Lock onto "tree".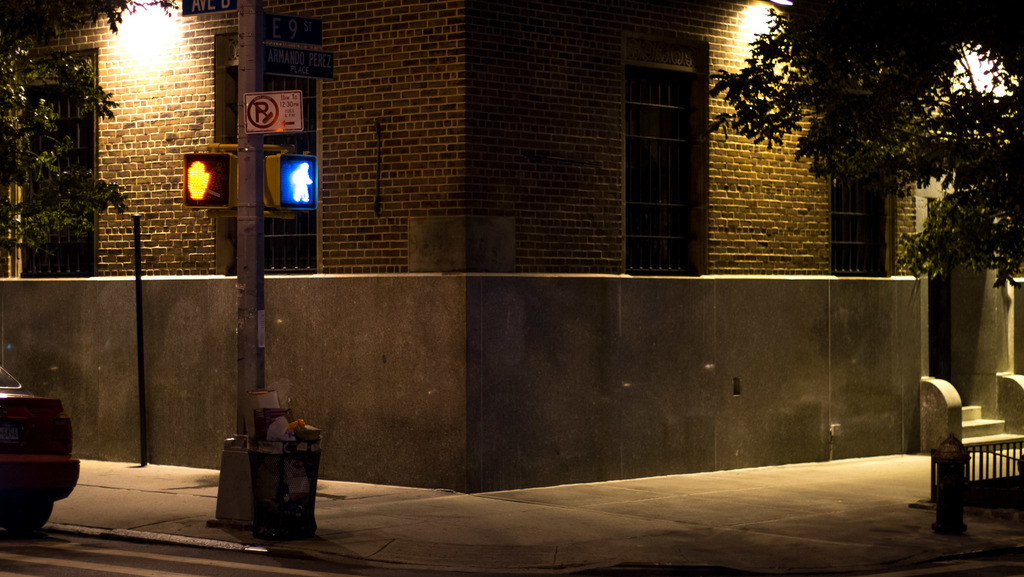
Locked: Rect(0, 0, 211, 267).
